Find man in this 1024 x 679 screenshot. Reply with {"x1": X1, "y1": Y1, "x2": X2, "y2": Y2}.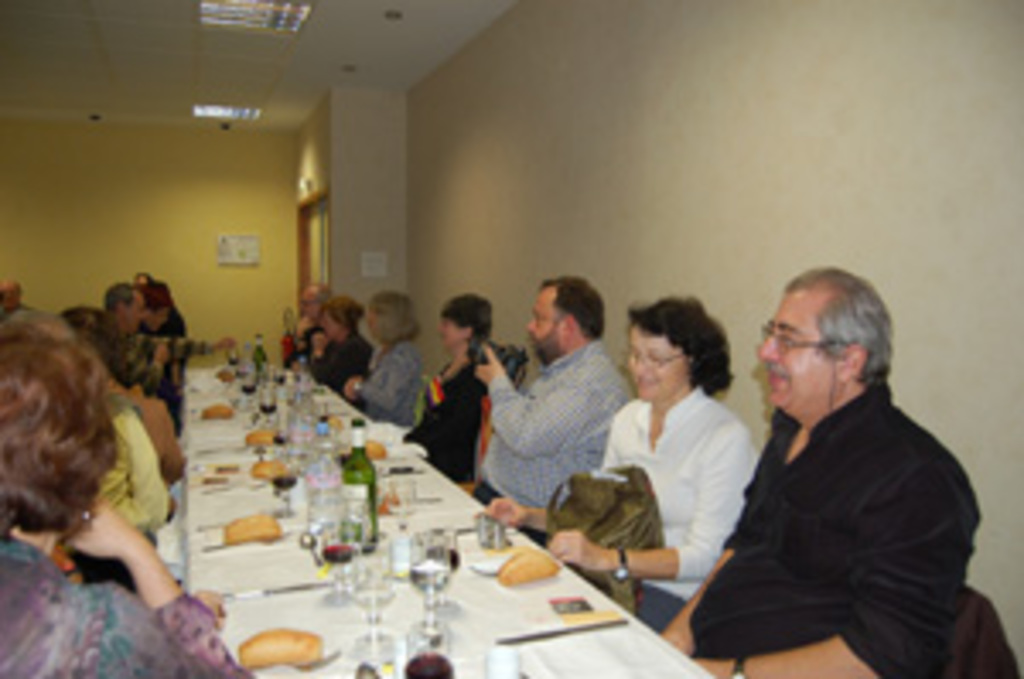
{"x1": 464, "y1": 276, "x2": 638, "y2": 553}.
